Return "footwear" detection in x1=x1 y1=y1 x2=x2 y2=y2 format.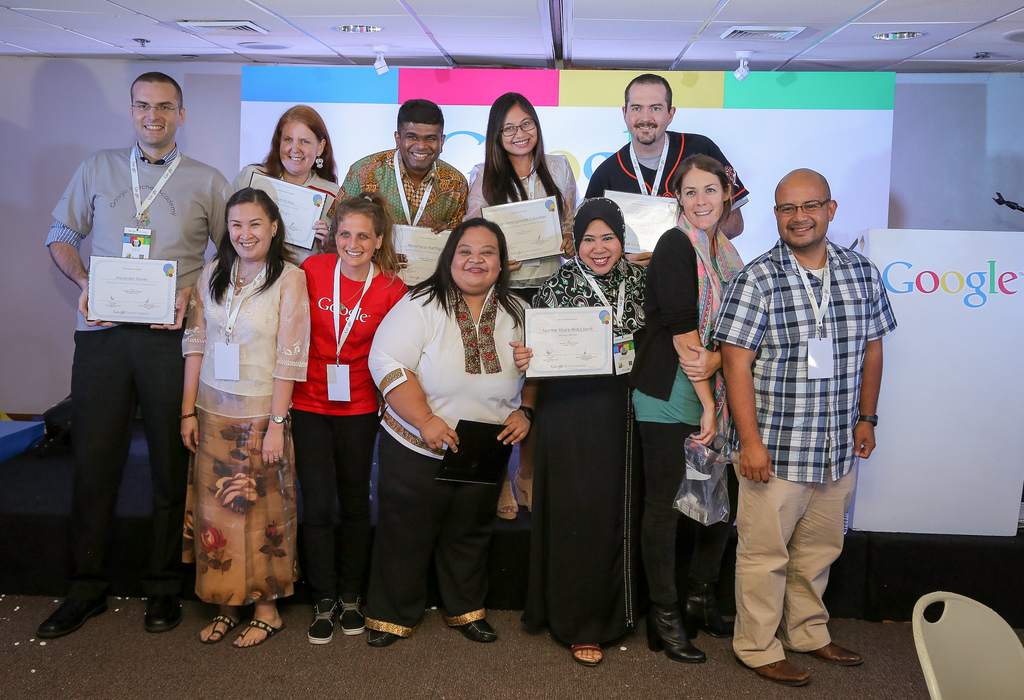
x1=233 y1=618 x2=287 y2=652.
